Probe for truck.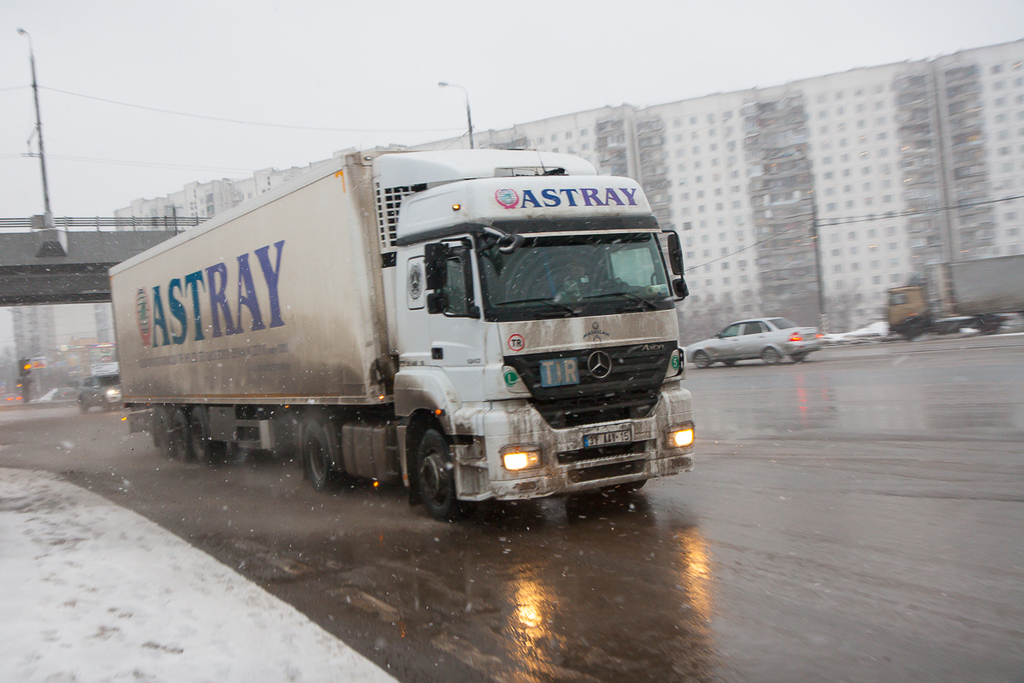
Probe result: 883:253:1023:342.
